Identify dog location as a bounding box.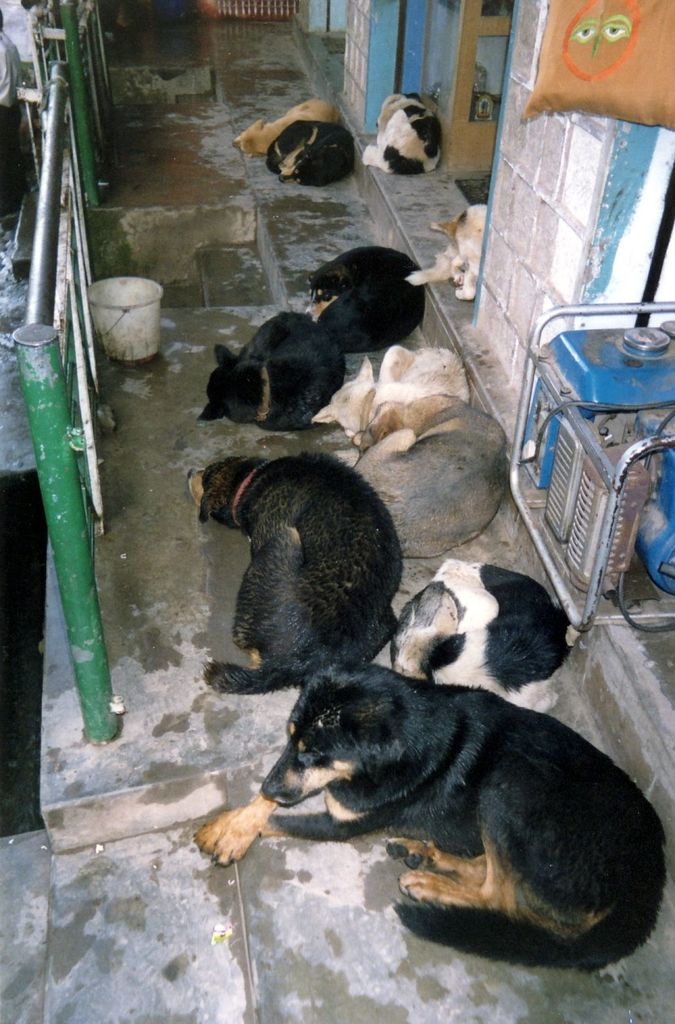
region(184, 454, 410, 696).
